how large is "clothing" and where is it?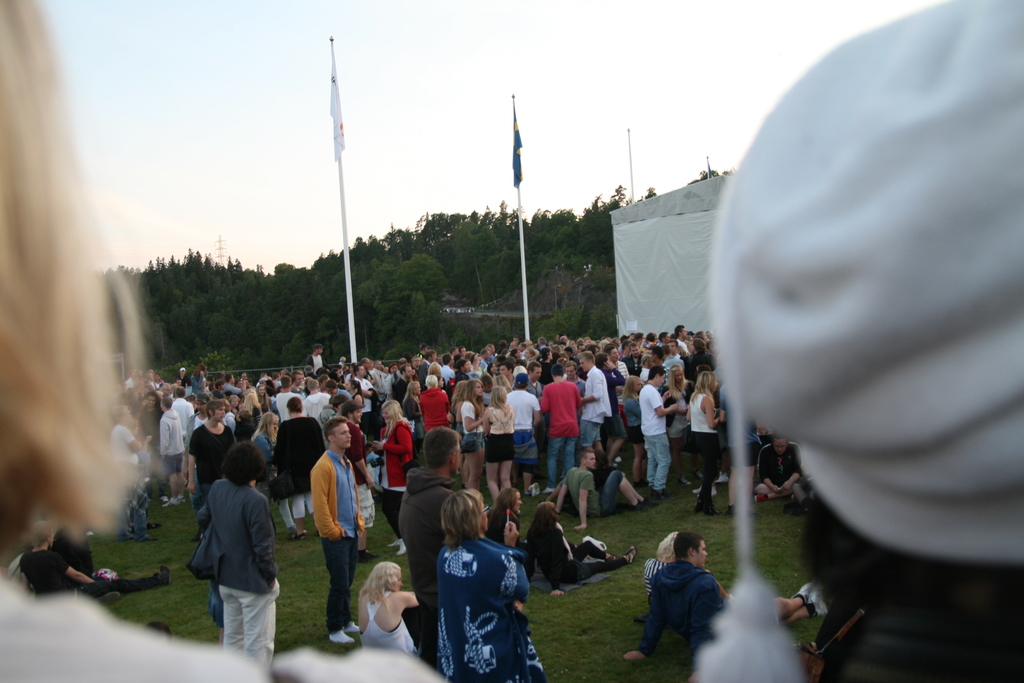
Bounding box: BBox(365, 591, 422, 662).
